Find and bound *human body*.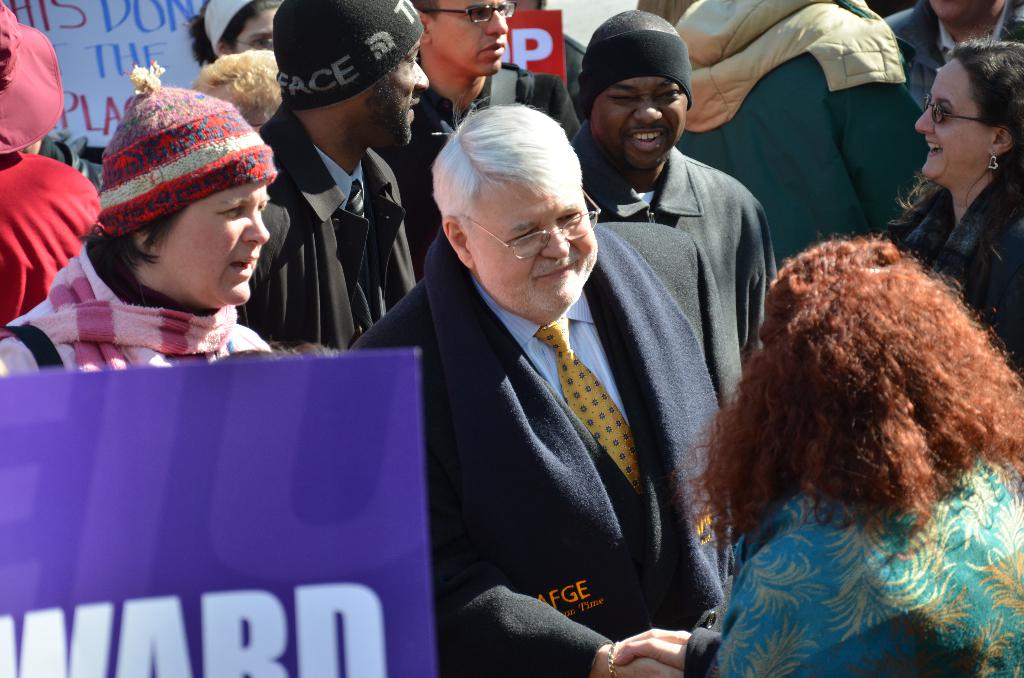
Bound: <box>0,65,284,391</box>.
